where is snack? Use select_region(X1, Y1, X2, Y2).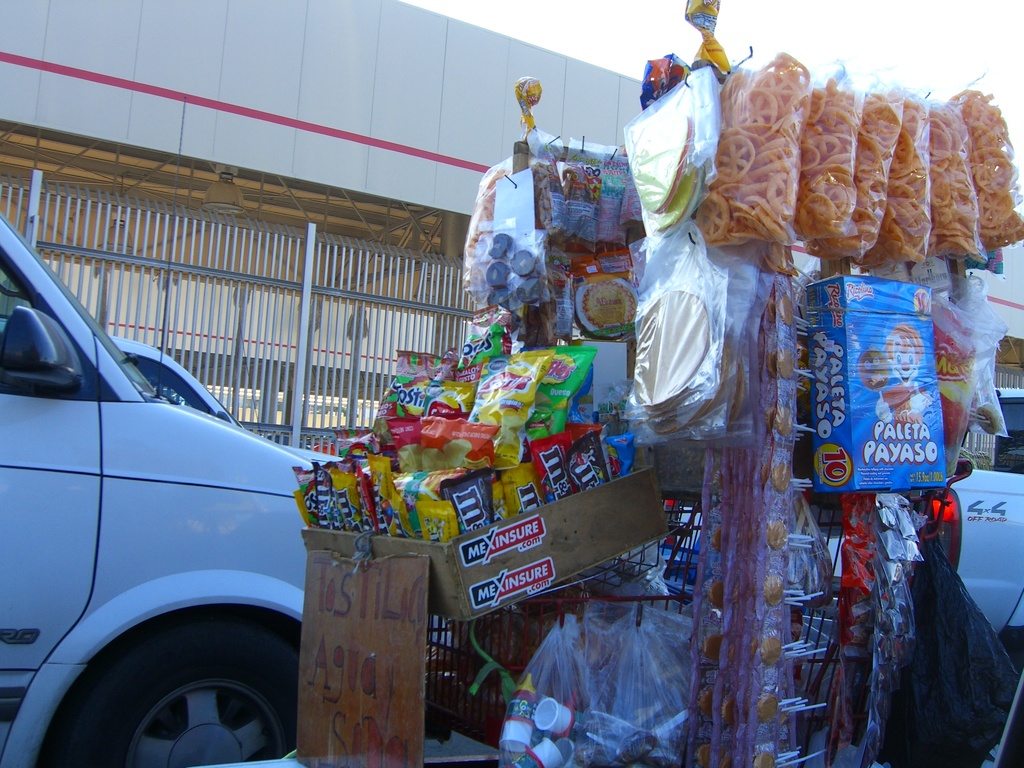
select_region(924, 80, 972, 262).
